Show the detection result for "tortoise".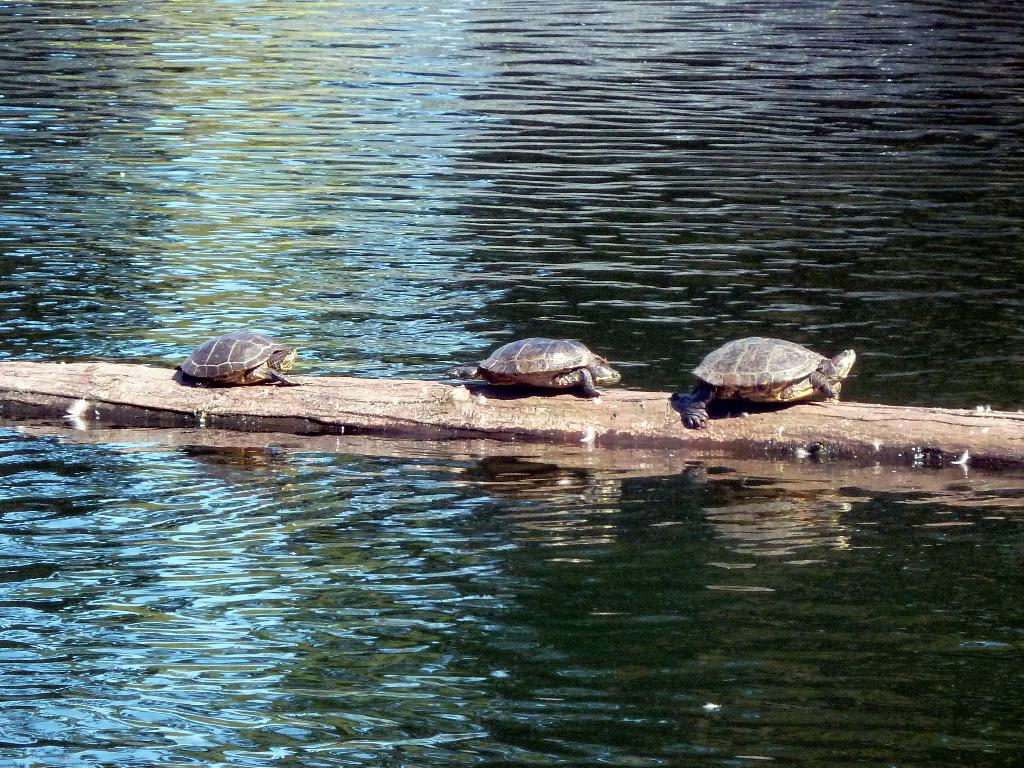
rect(447, 366, 488, 381).
